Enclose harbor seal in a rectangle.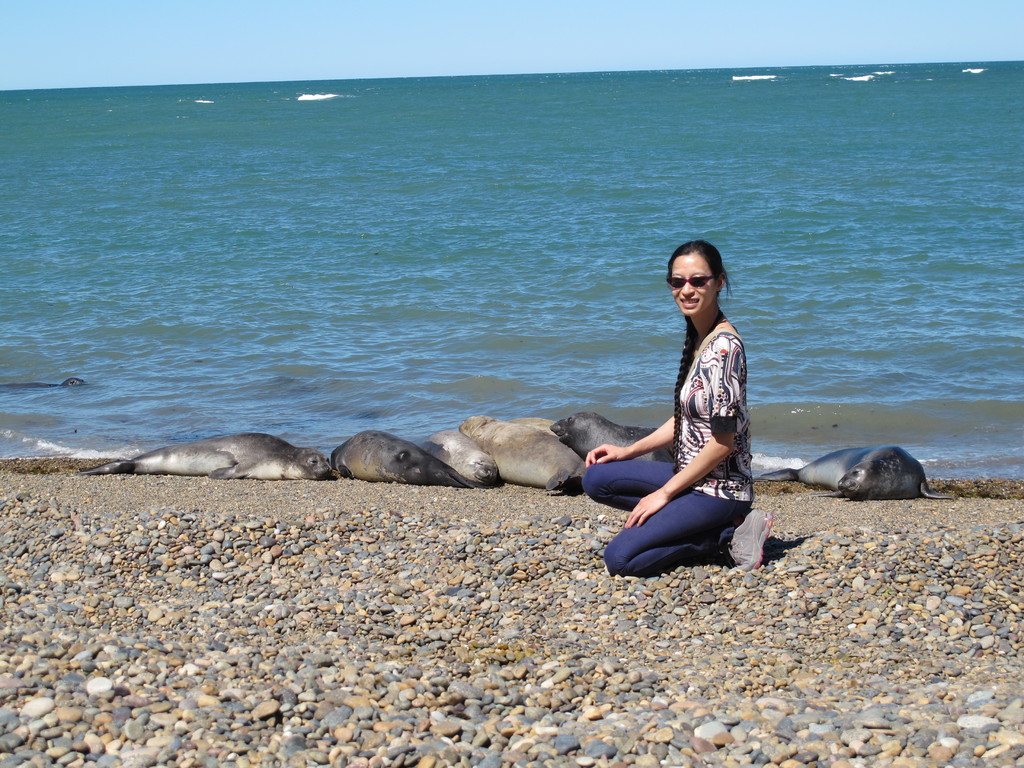
bbox=[105, 417, 342, 495].
